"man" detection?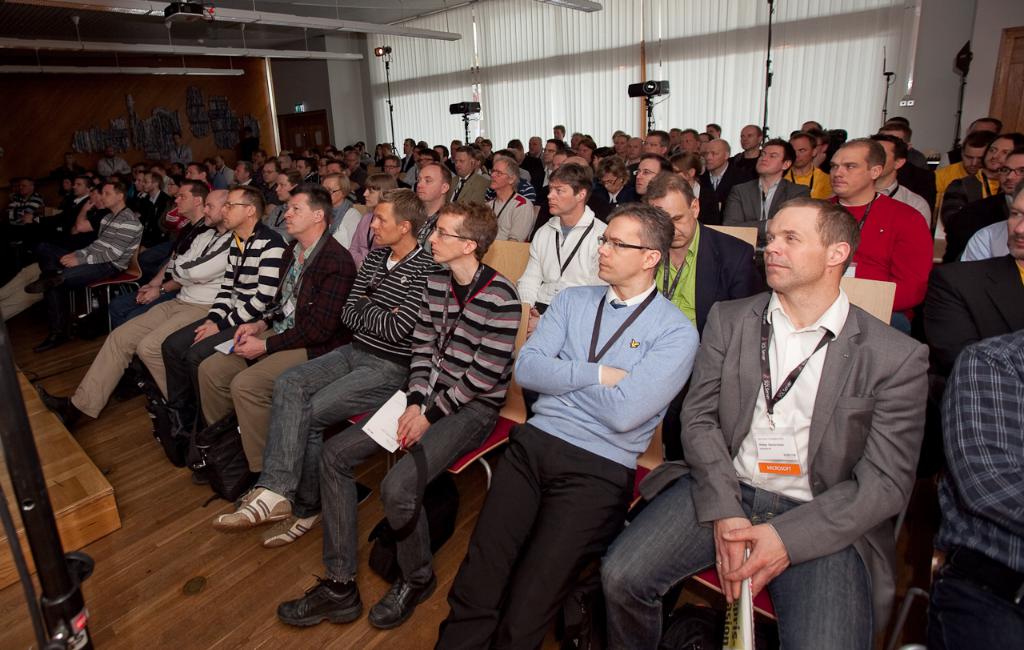
region(782, 130, 835, 199)
